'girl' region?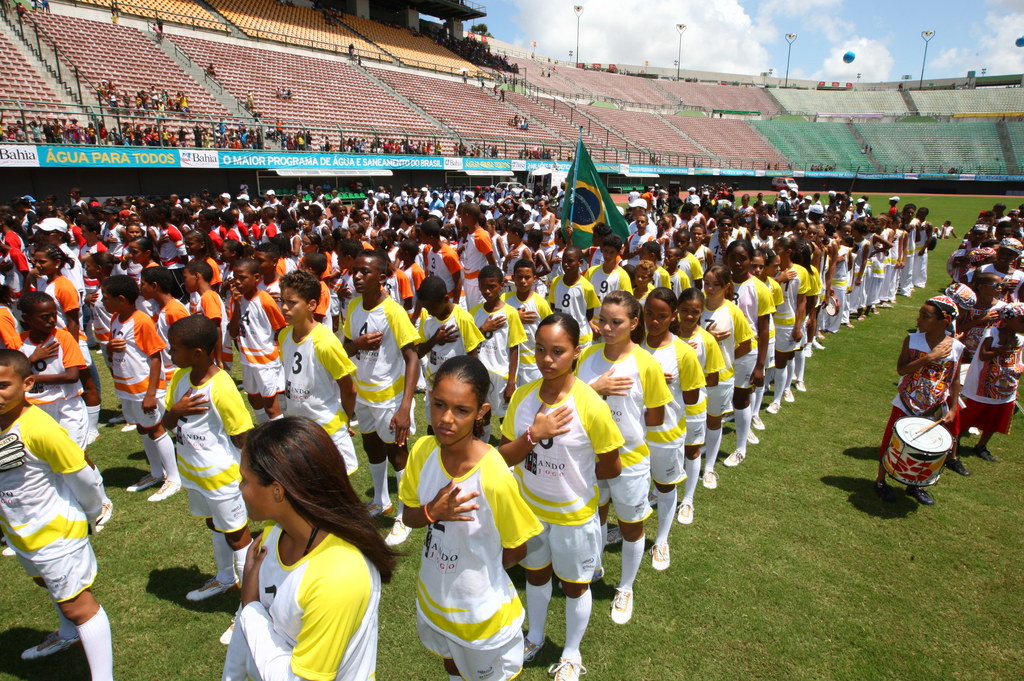
{"left": 876, "top": 296, "right": 971, "bottom": 499}
